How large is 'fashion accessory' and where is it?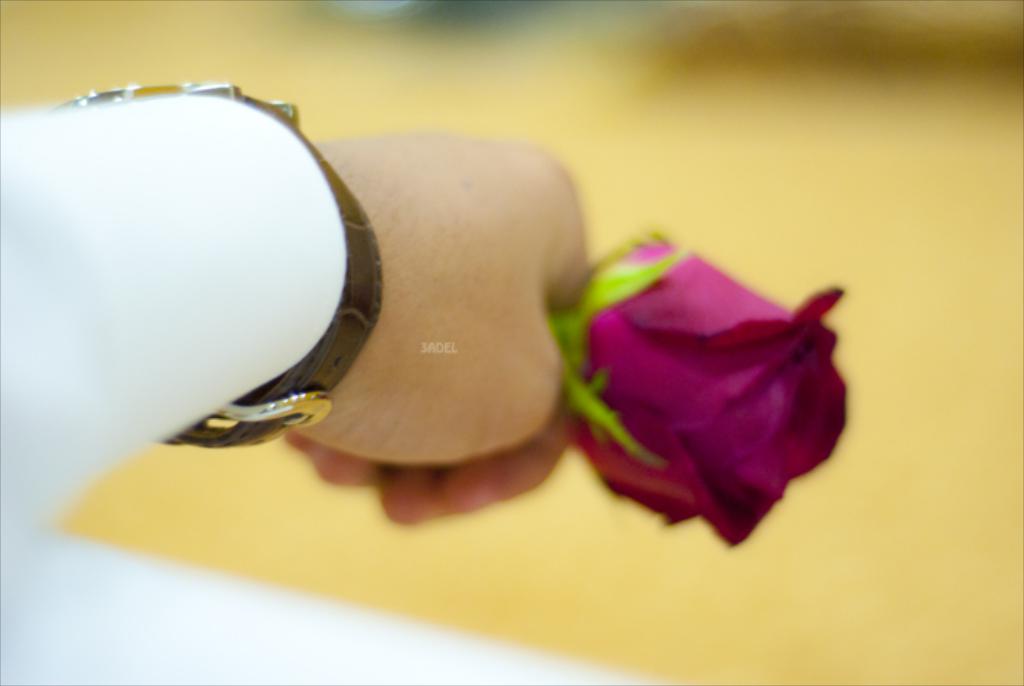
Bounding box: BBox(47, 79, 383, 451).
